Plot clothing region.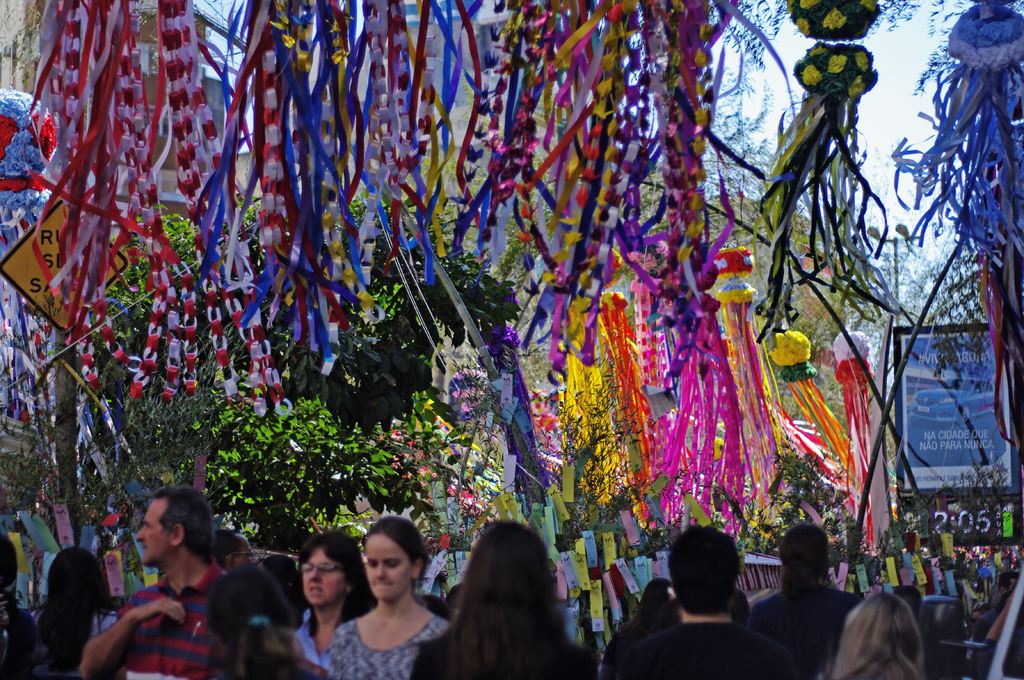
Plotted at crop(331, 599, 456, 679).
